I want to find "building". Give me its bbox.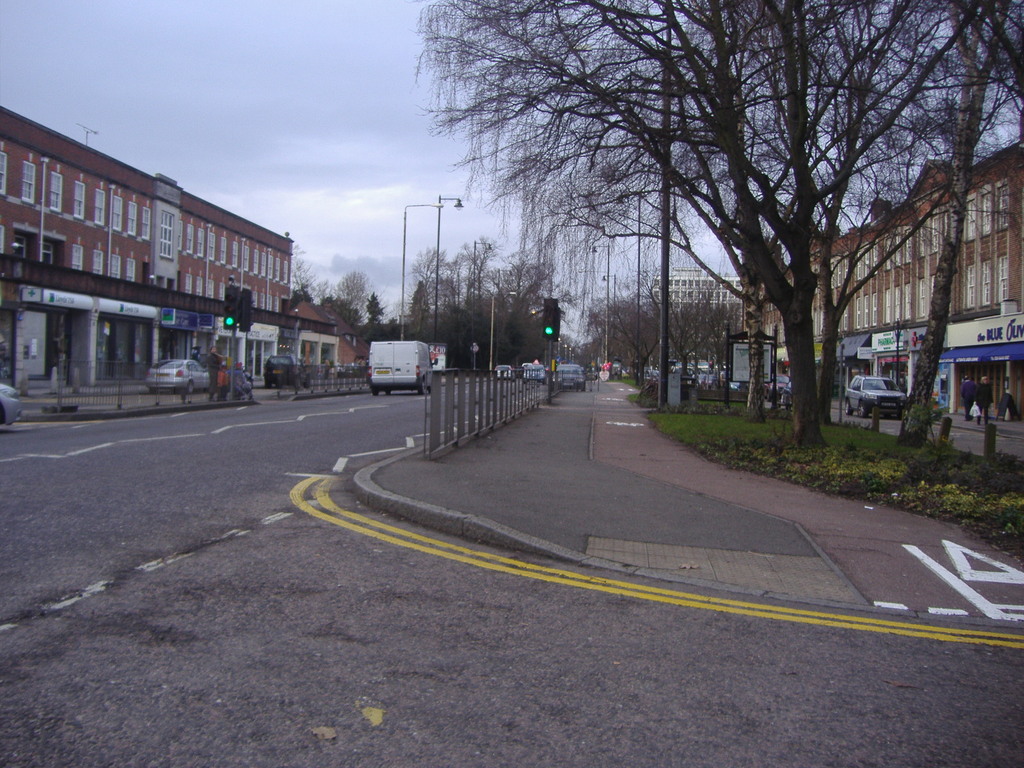
left=650, top=271, right=746, bottom=307.
